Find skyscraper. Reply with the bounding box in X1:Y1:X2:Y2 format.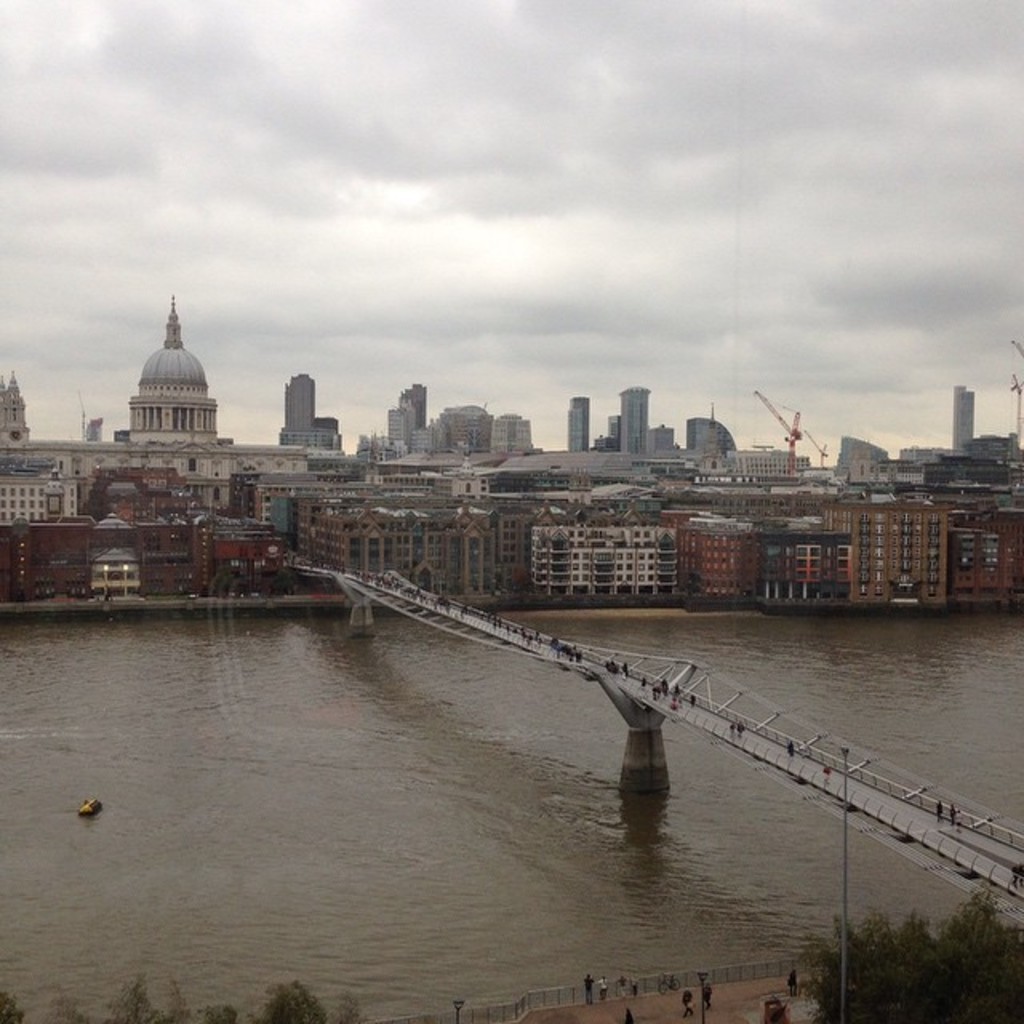
491:413:536:446.
